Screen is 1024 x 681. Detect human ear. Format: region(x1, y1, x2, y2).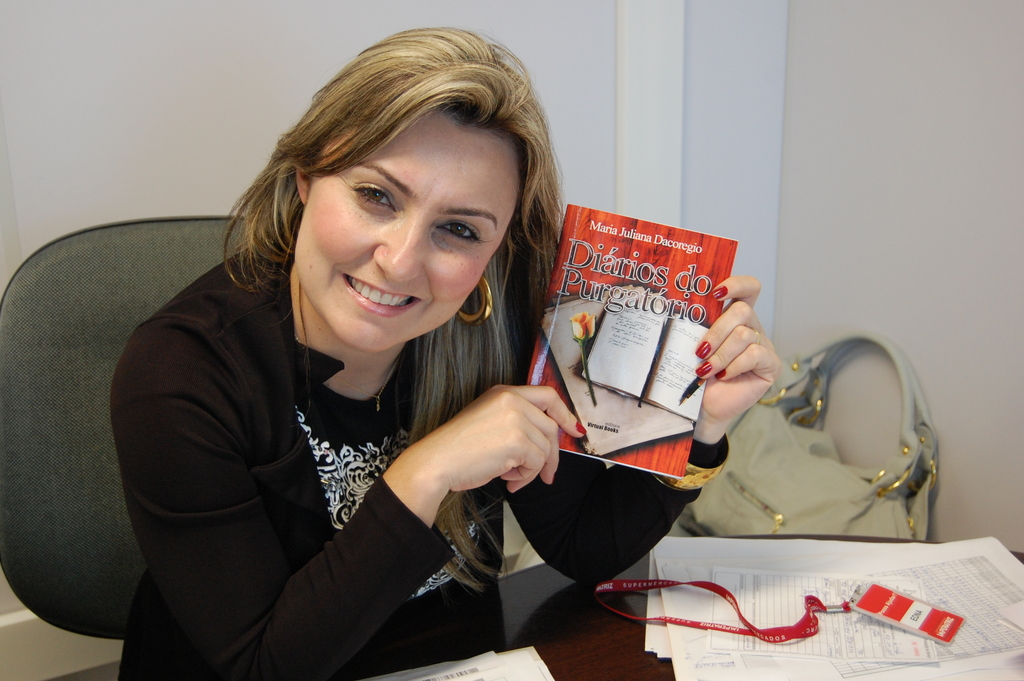
region(293, 165, 307, 202).
